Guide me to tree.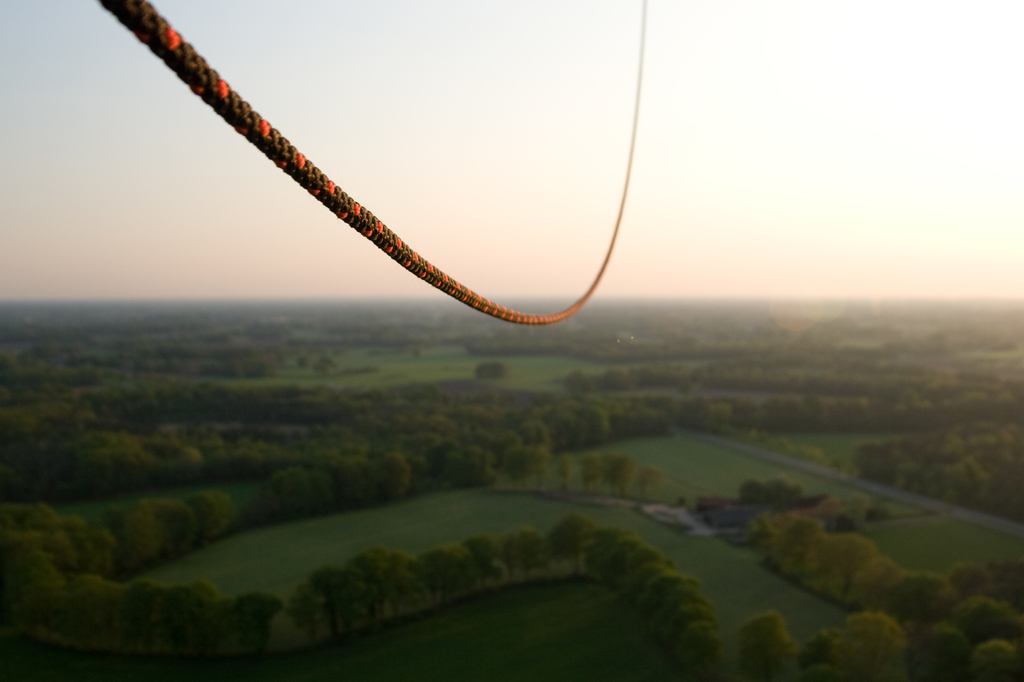
Guidance: 340/543/418/621.
